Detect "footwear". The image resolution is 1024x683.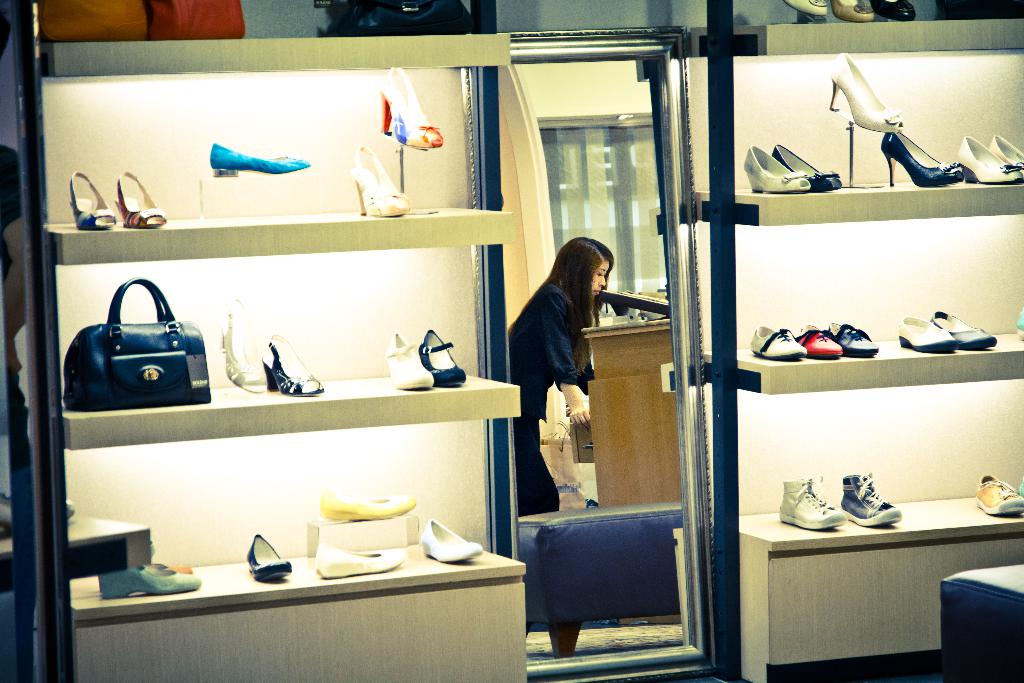
828:322:877:353.
